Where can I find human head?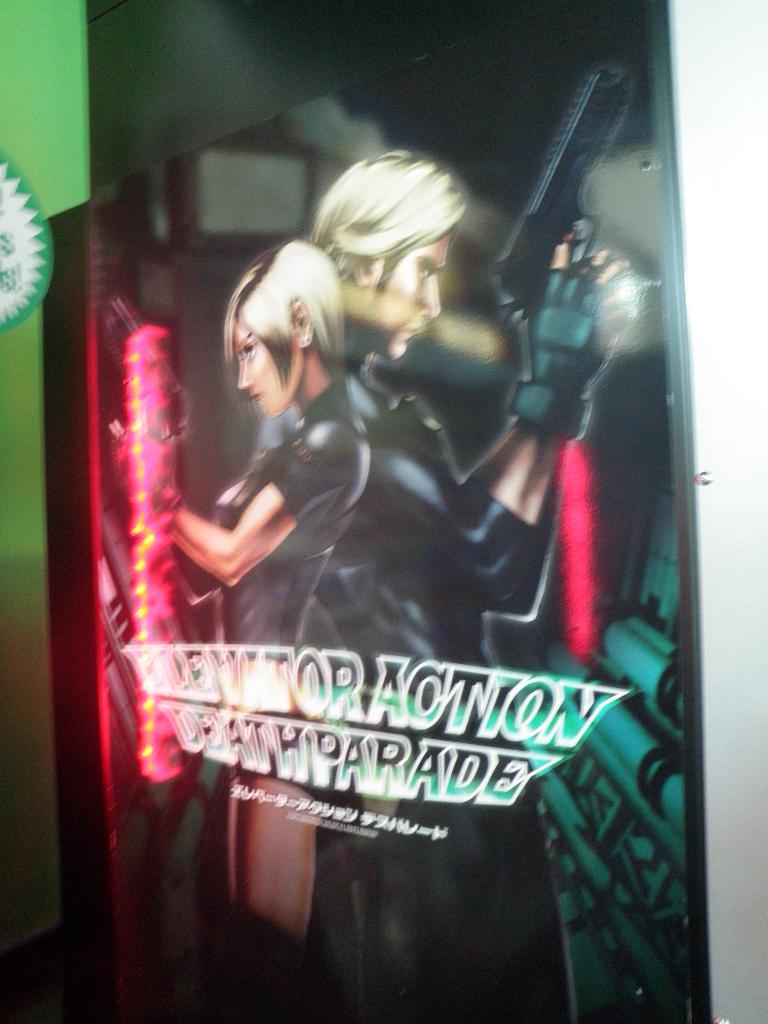
You can find it at [299, 148, 484, 388].
